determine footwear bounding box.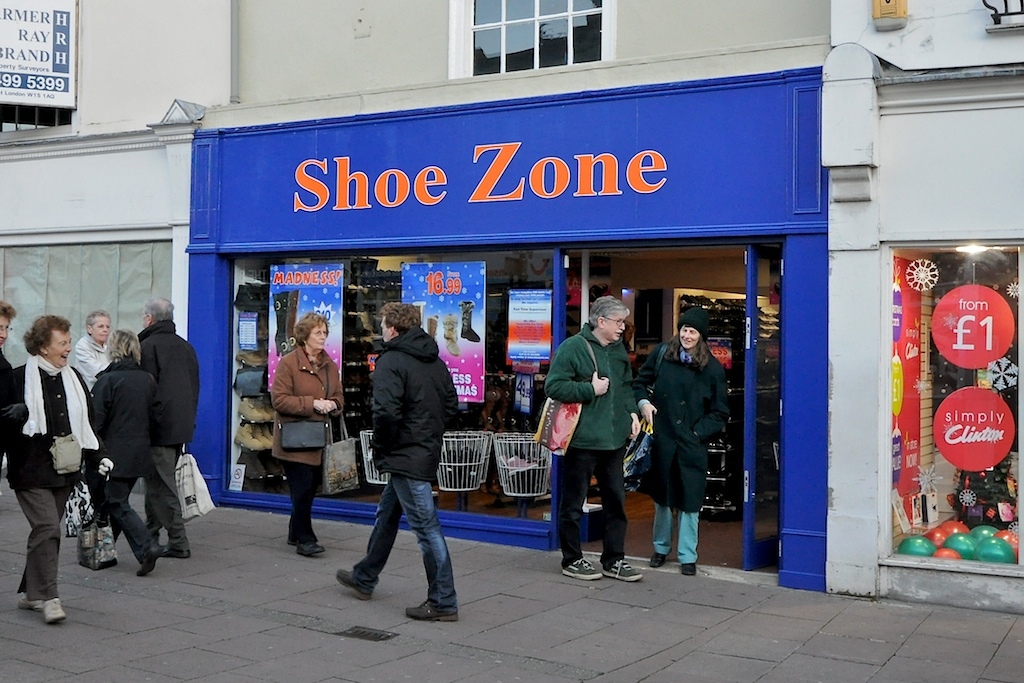
Determined: l=19, t=595, r=41, b=611.
